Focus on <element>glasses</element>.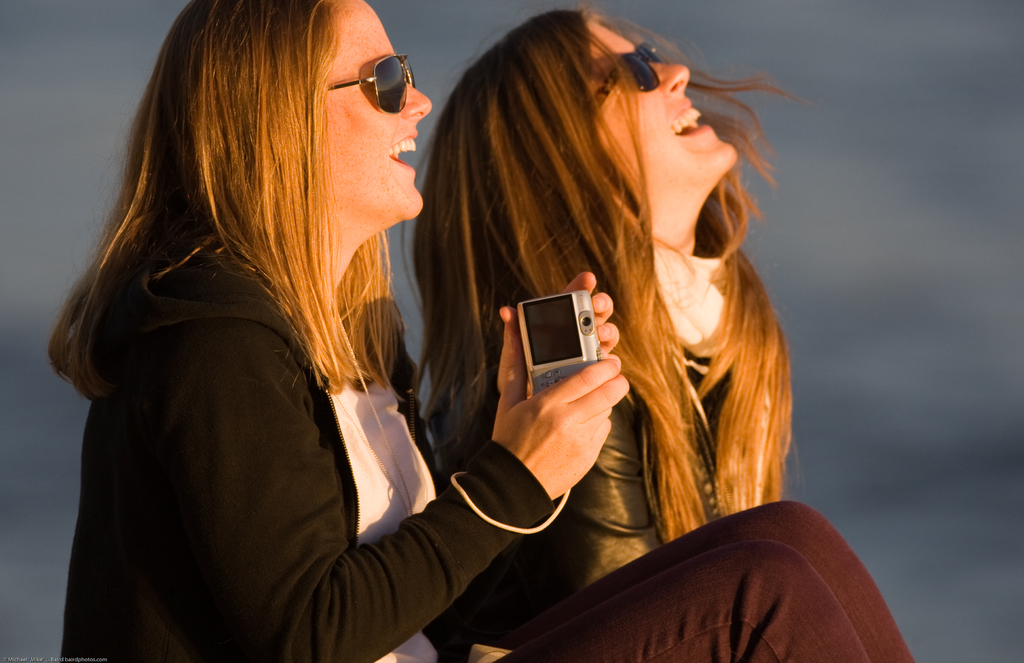
Focused at box(326, 54, 416, 118).
